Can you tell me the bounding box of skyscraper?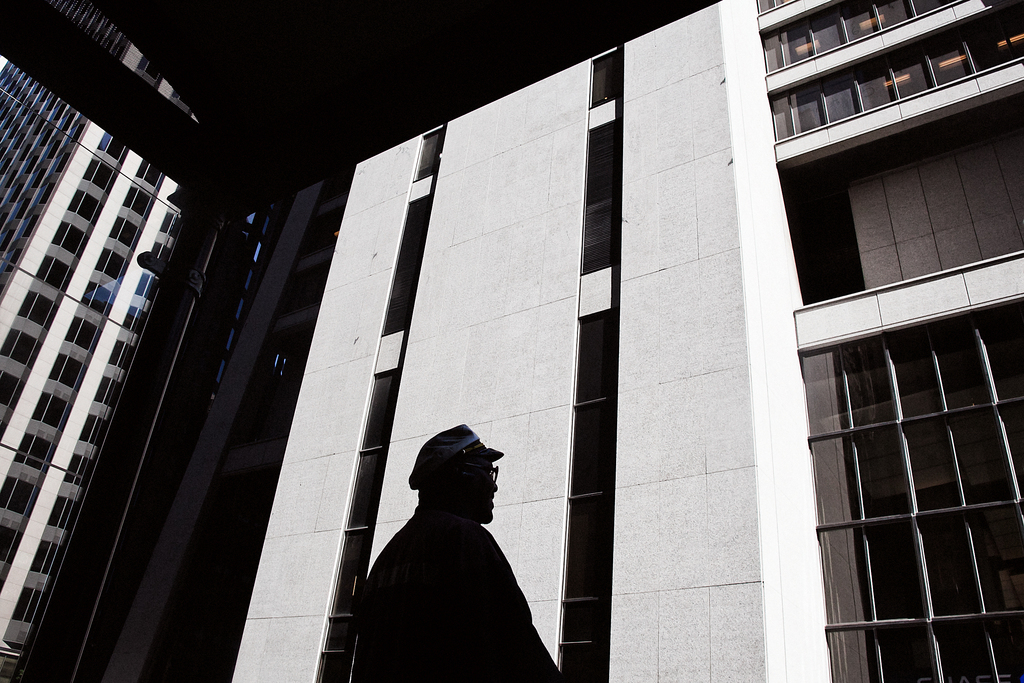
0, 0, 269, 682.
